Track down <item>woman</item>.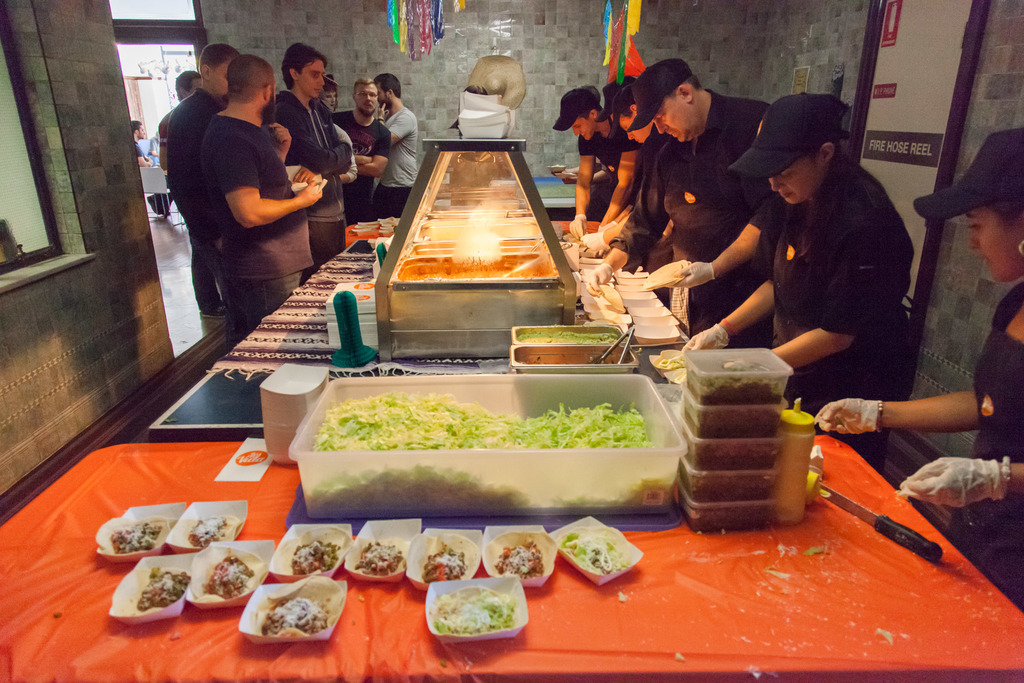
Tracked to left=815, top=126, right=1023, bottom=616.
